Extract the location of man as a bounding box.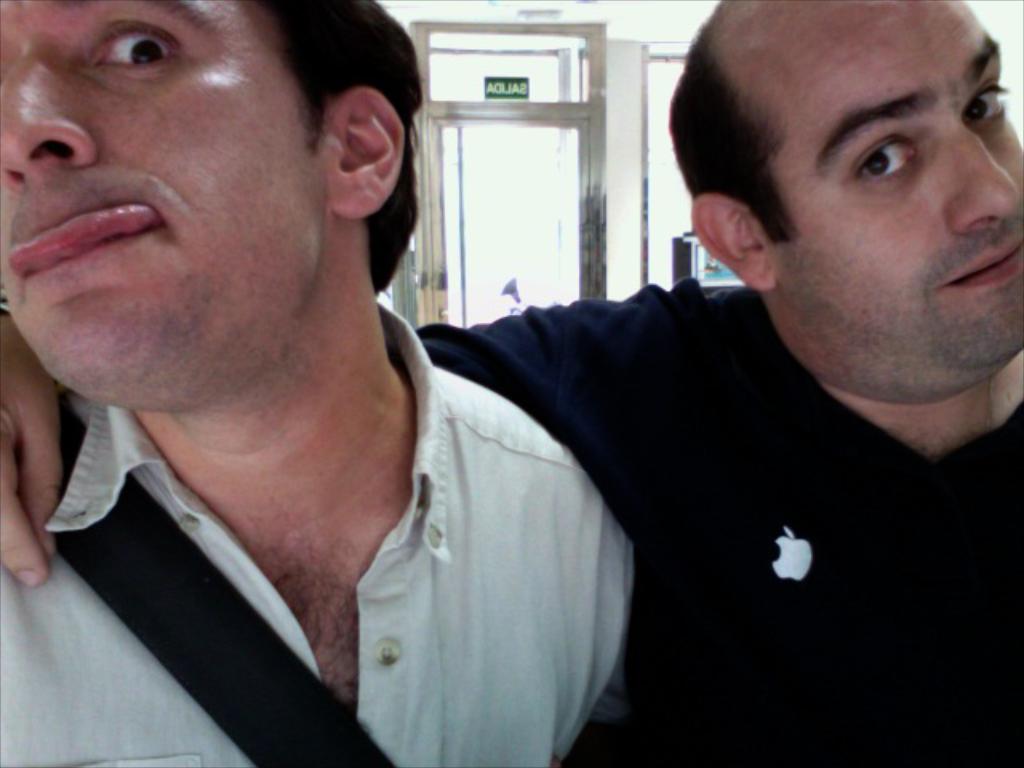
(0,0,638,766).
